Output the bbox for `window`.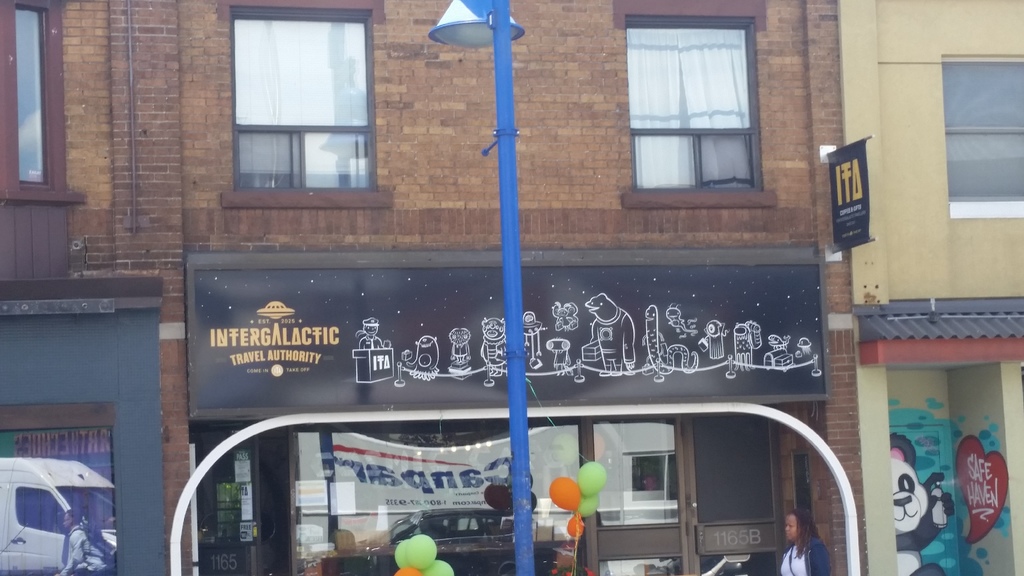
[left=626, top=13, right=763, bottom=198].
